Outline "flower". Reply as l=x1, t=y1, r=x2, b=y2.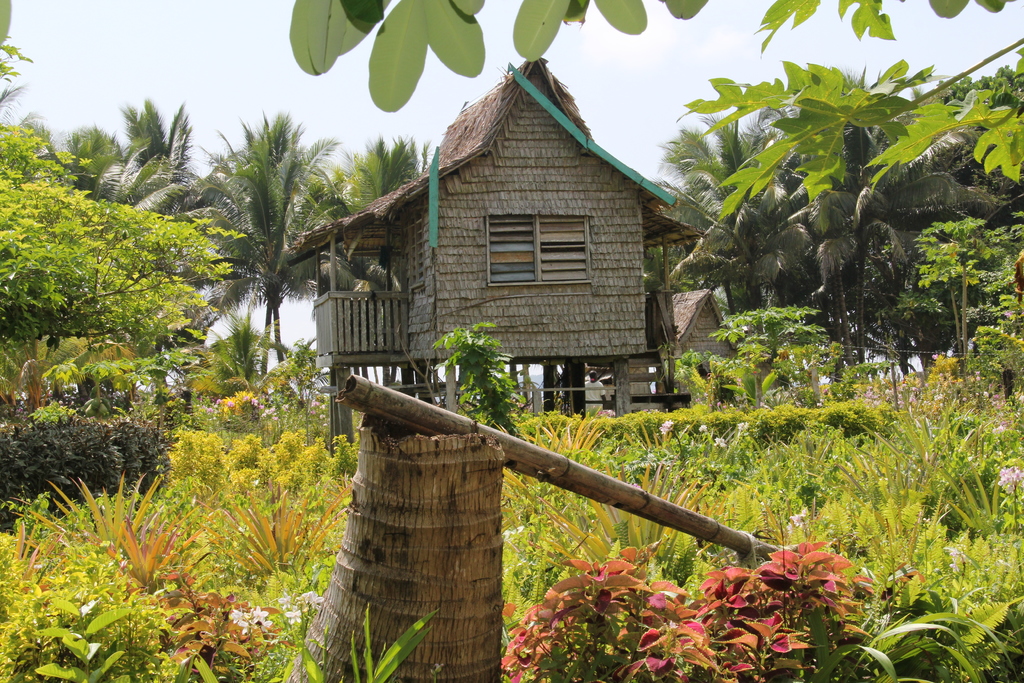
l=700, t=424, r=708, b=433.
